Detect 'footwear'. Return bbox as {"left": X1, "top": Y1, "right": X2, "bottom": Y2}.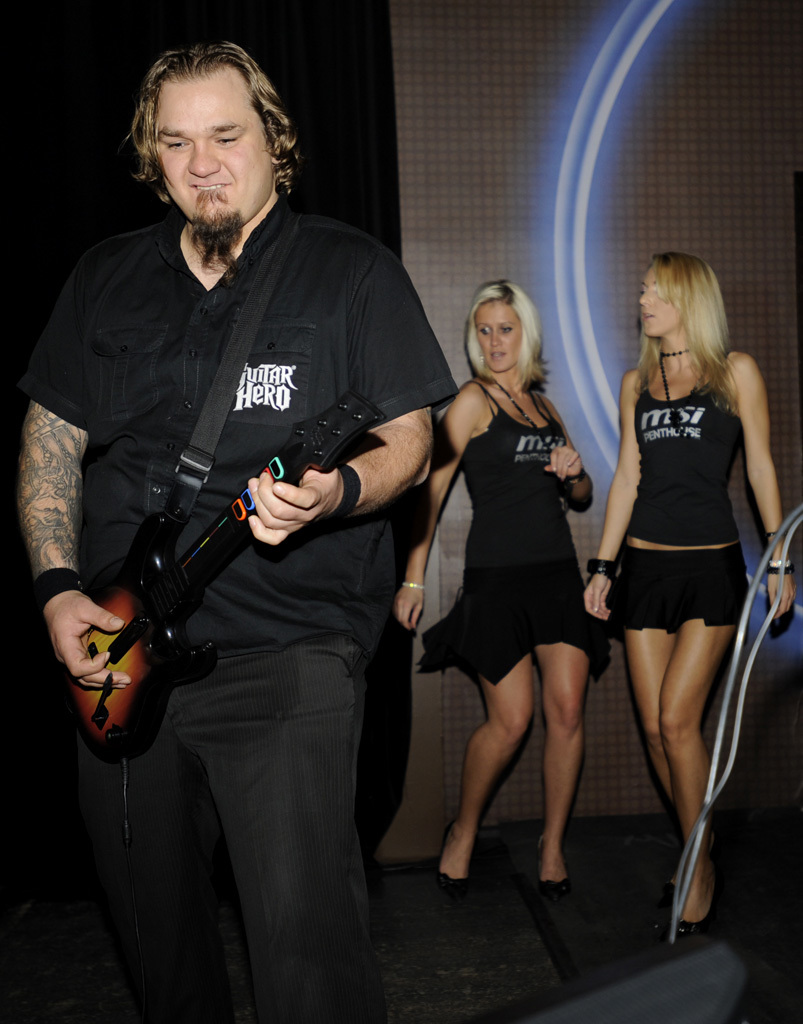
{"left": 647, "top": 822, "right": 727, "bottom": 940}.
